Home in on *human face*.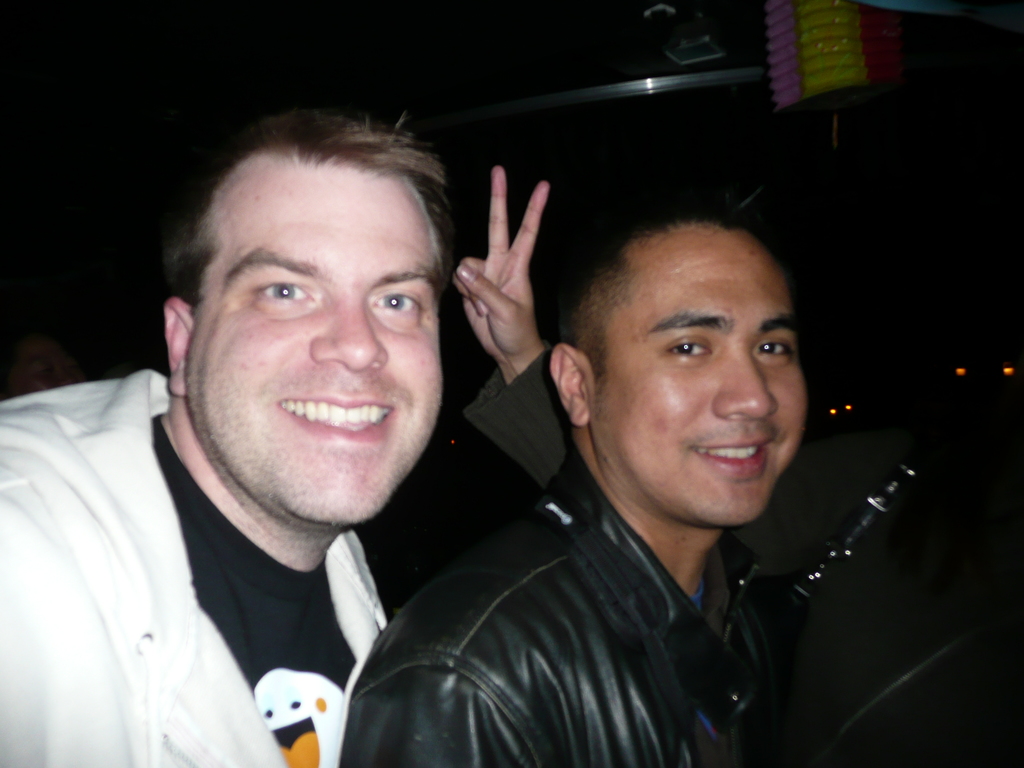
Homed in at bbox(600, 228, 808, 523).
